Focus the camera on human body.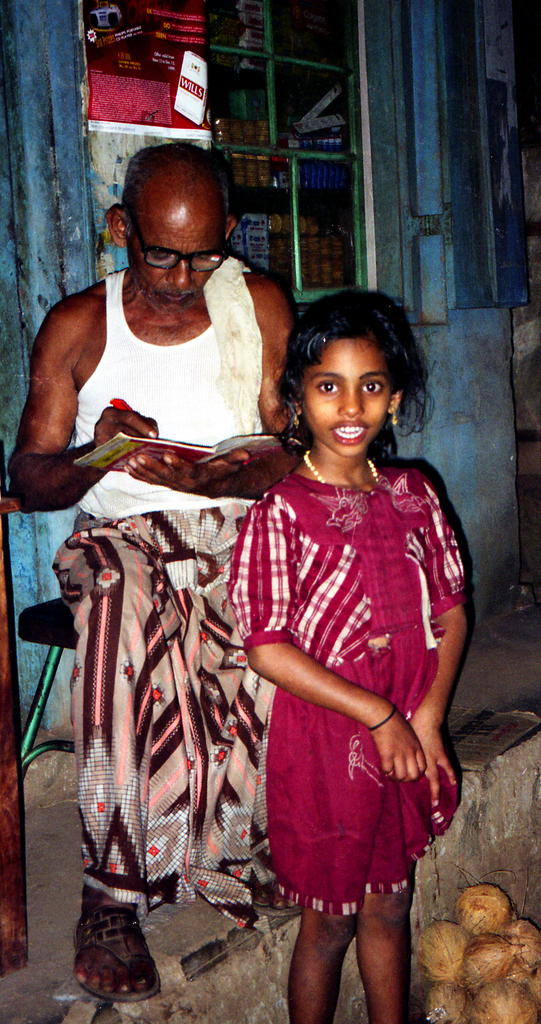
Focus region: box=[214, 278, 446, 1023].
